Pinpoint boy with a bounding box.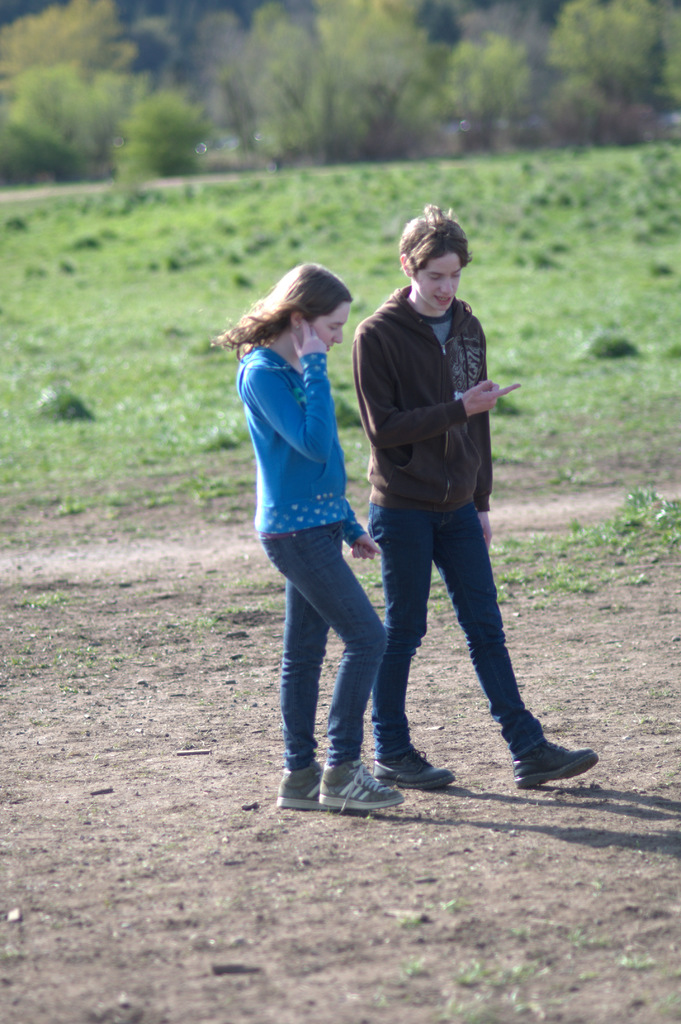
(305, 195, 568, 815).
